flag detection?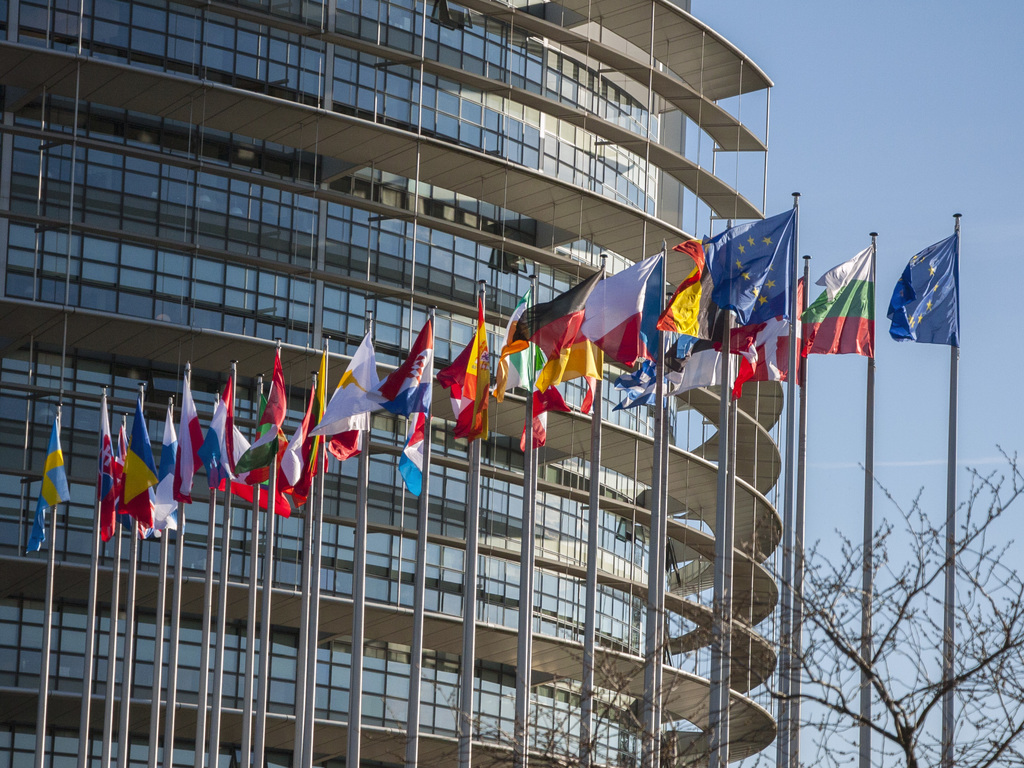
392, 419, 431, 487
